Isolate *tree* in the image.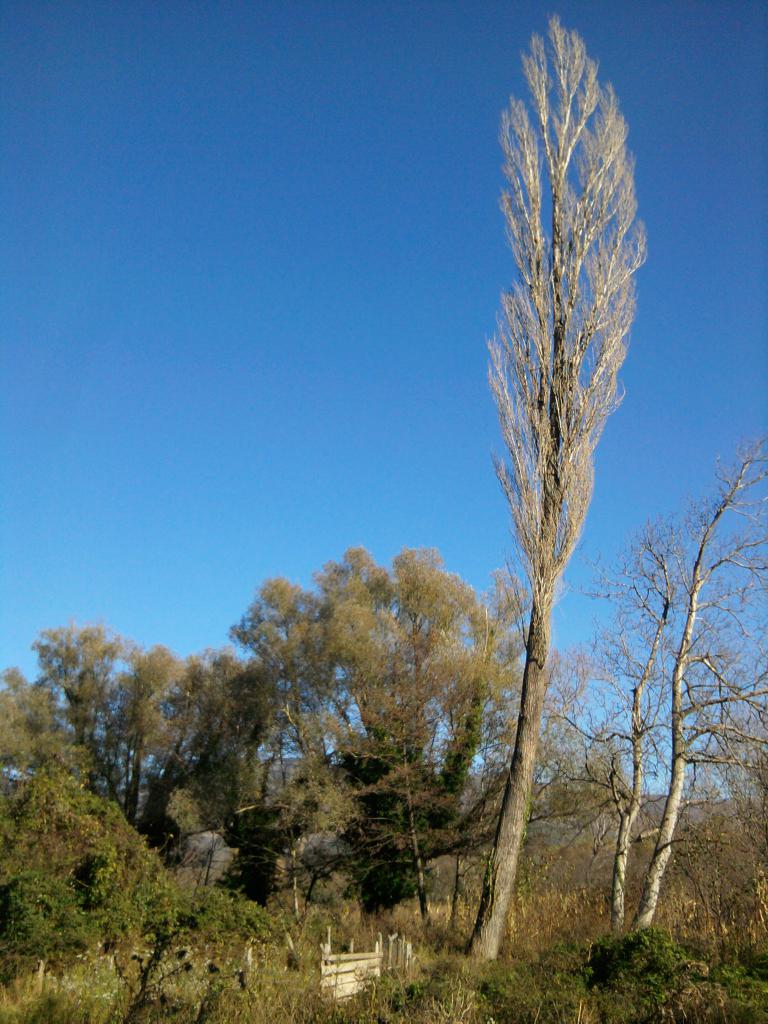
Isolated region: select_region(555, 420, 767, 943).
